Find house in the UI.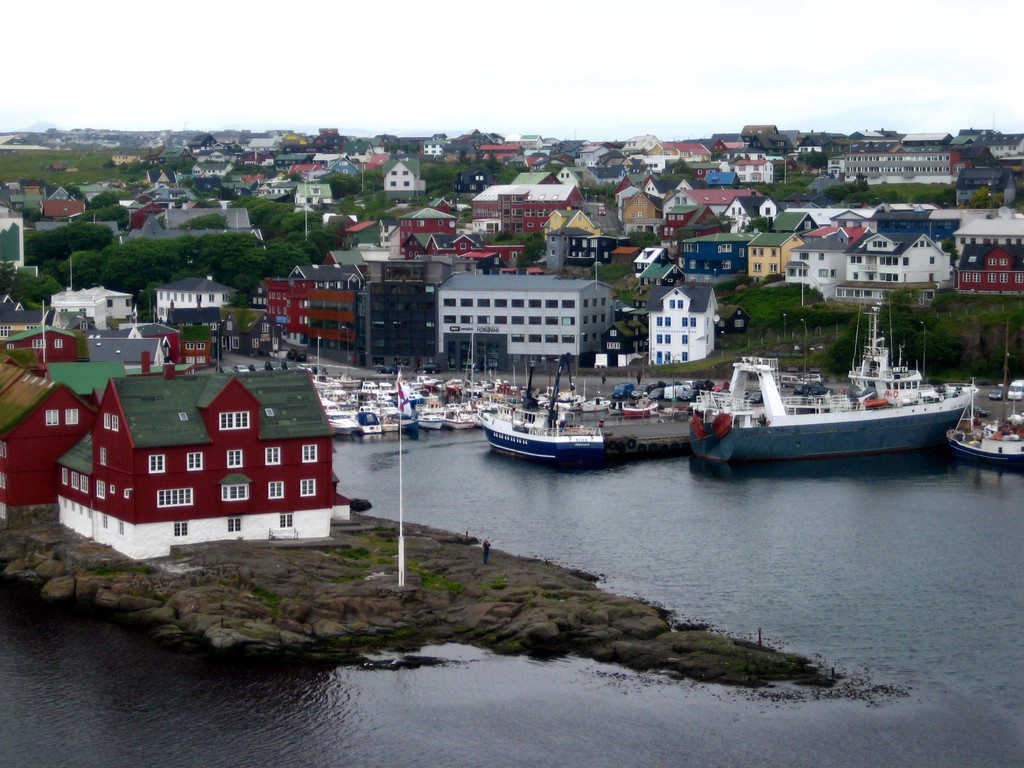
UI element at [396, 208, 448, 253].
